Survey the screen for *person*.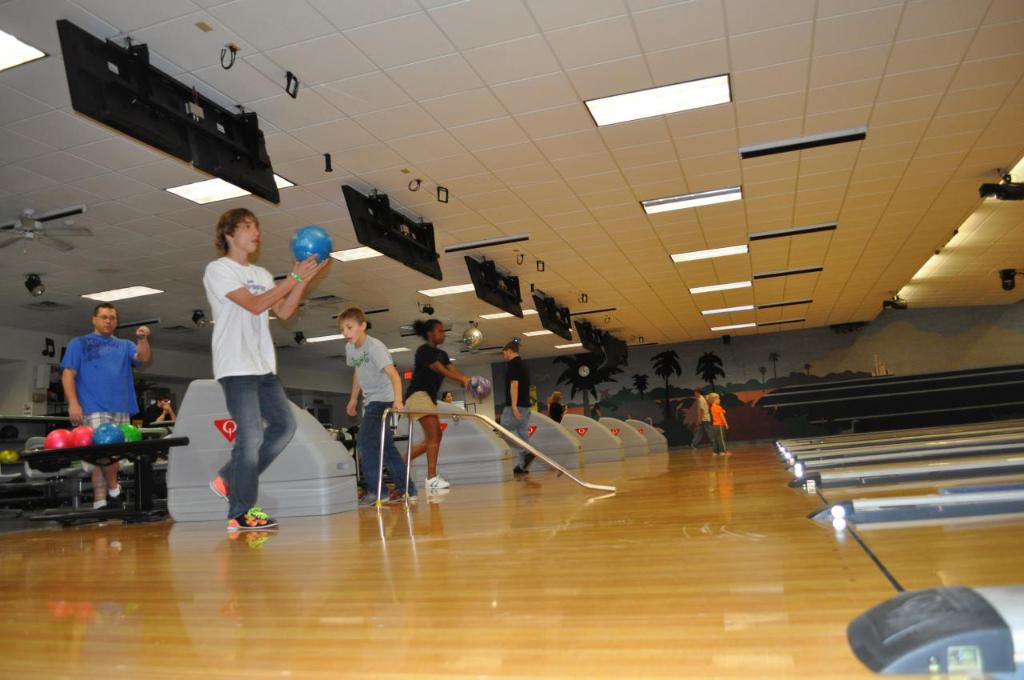
Survey found: 58,302,154,524.
